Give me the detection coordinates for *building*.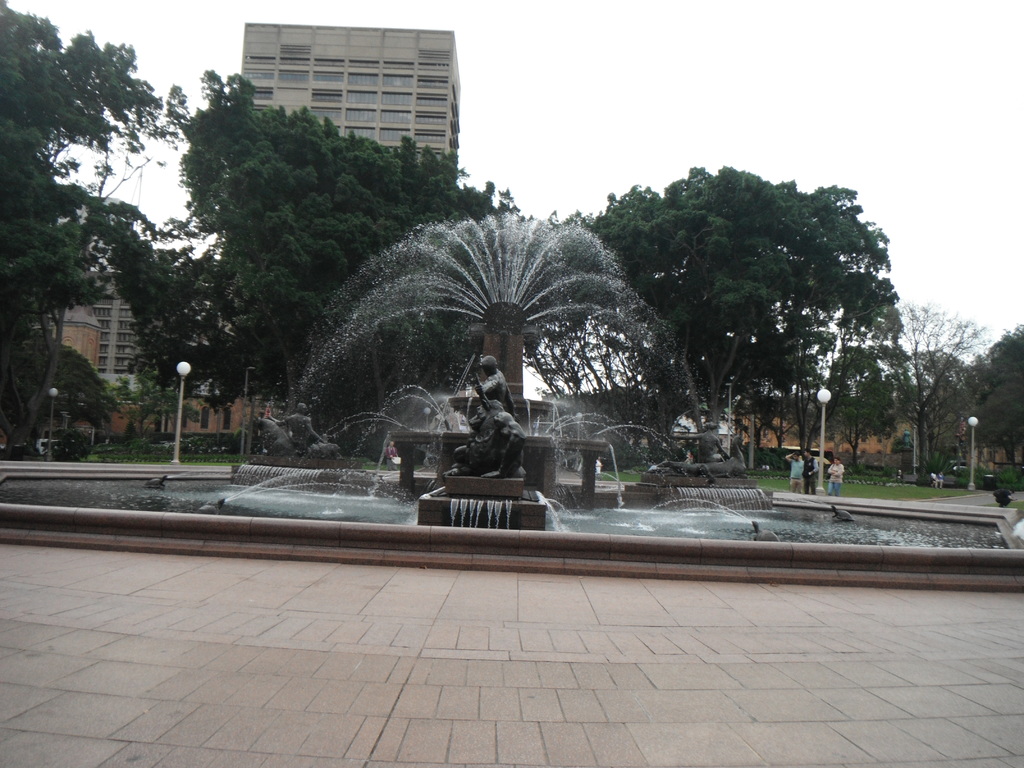
x1=735 y1=396 x2=888 y2=454.
